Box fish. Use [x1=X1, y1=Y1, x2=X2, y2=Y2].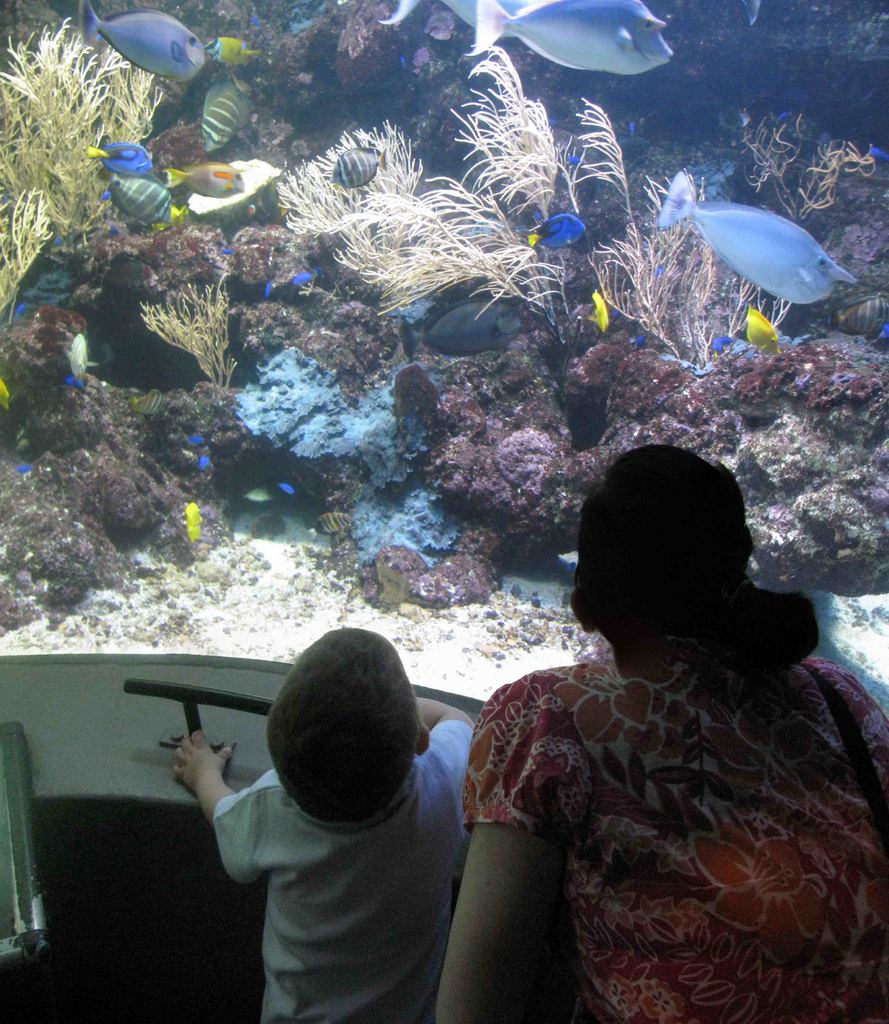
[x1=315, y1=506, x2=355, y2=541].
